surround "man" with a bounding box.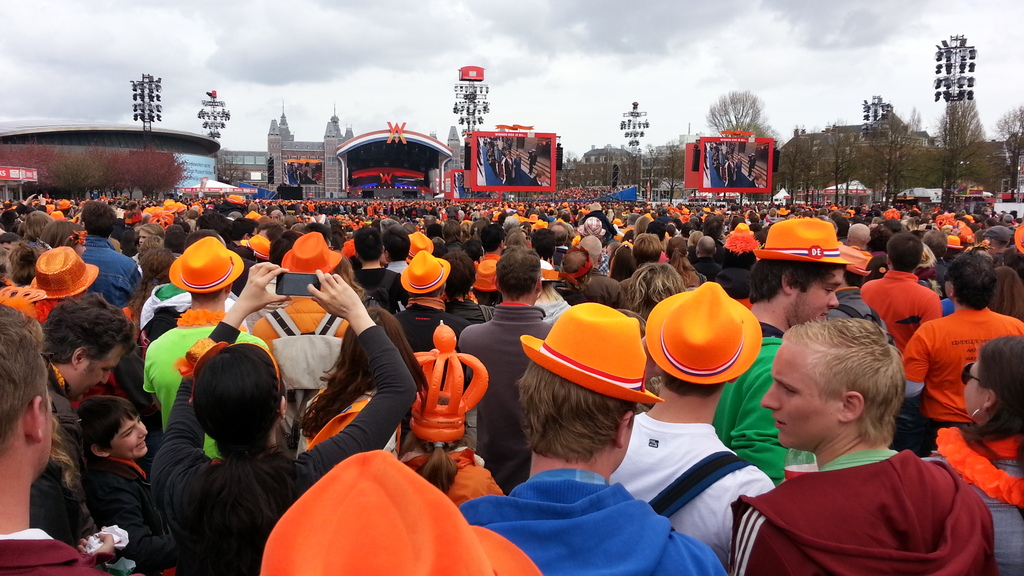
bbox=[727, 318, 1002, 575].
